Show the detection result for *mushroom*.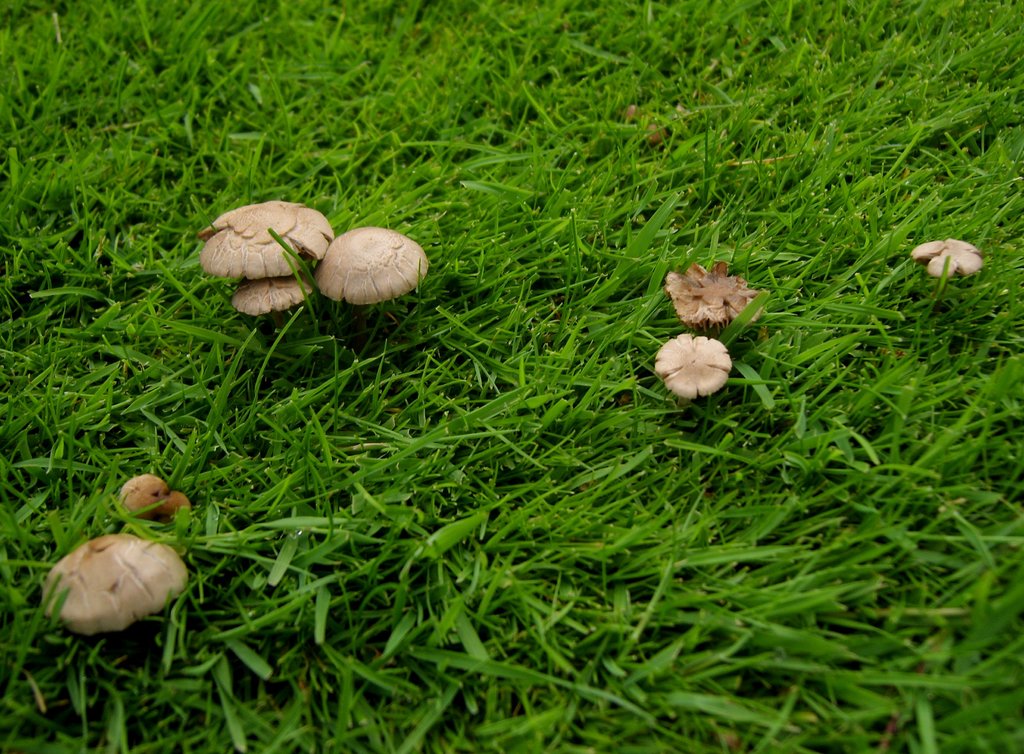
<region>114, 476, 184, 524</region>.
